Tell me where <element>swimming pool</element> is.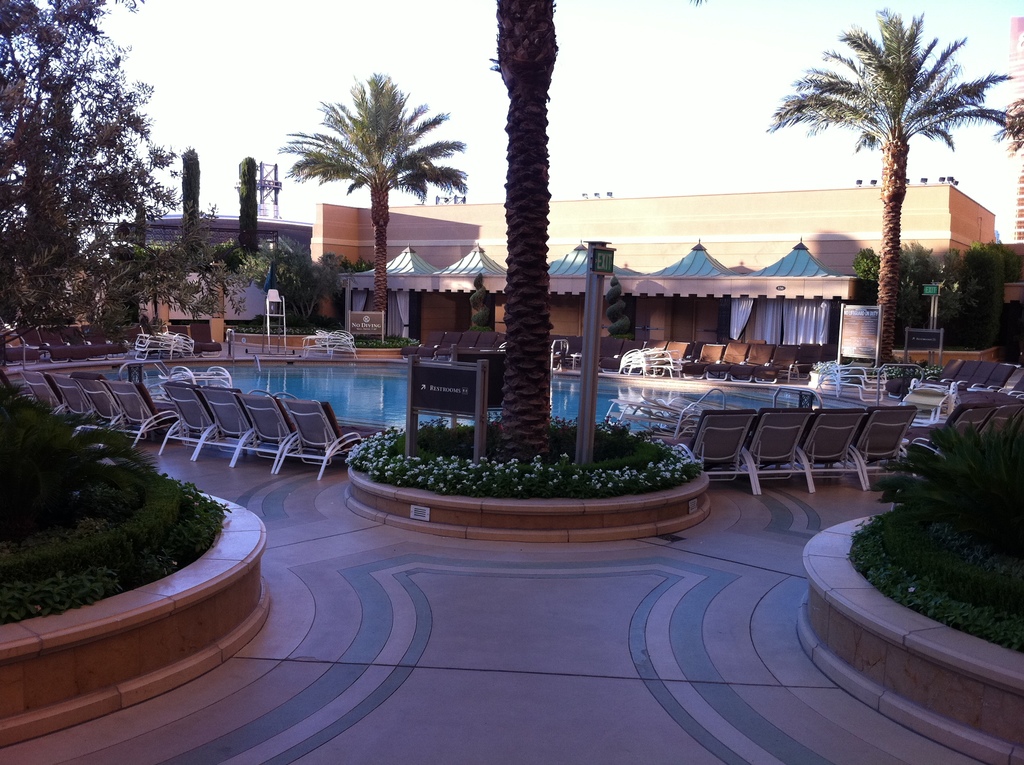
<element>swimming pool</element> is at box(60, 359, 919, 428).
